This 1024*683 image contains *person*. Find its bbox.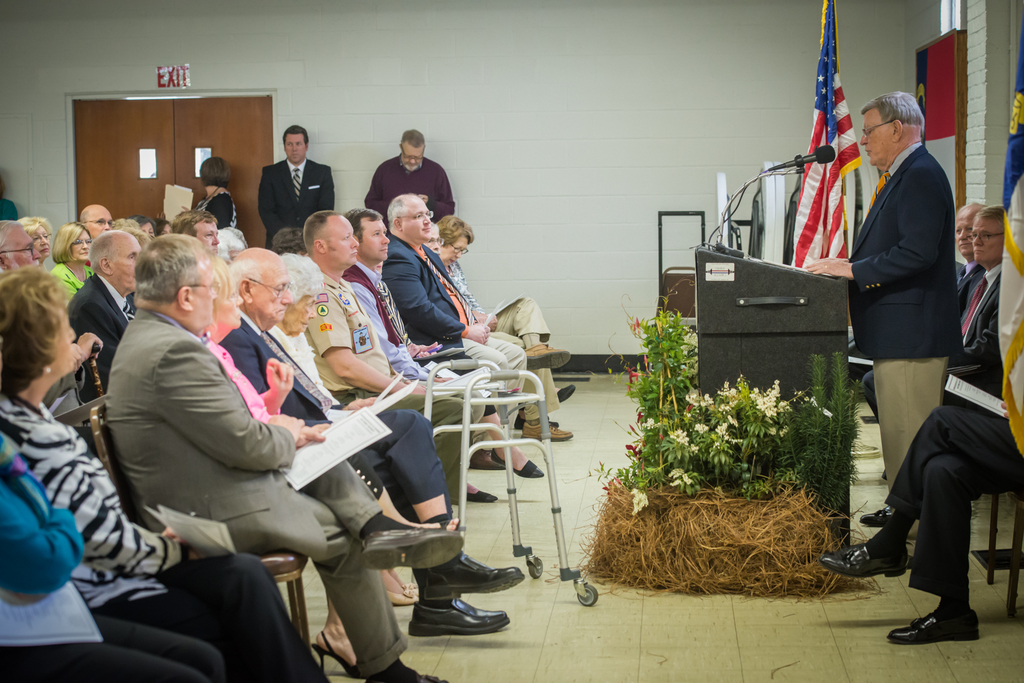
left=122, top=231, right=465, bottom=682.
